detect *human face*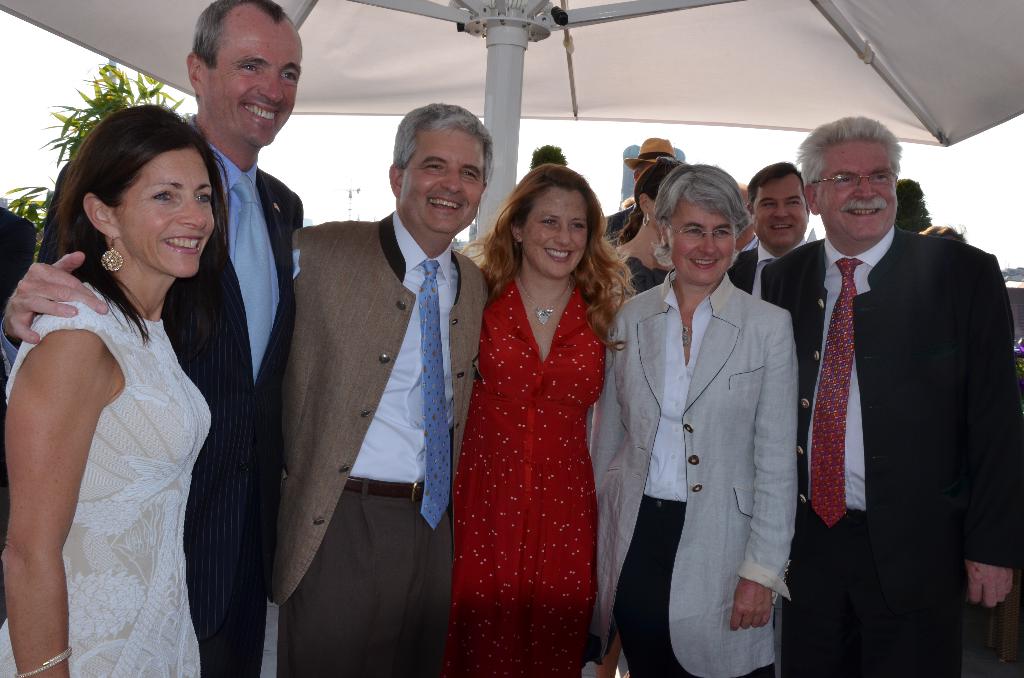
[x1=753, y1=178, x2=806, y2=246]
